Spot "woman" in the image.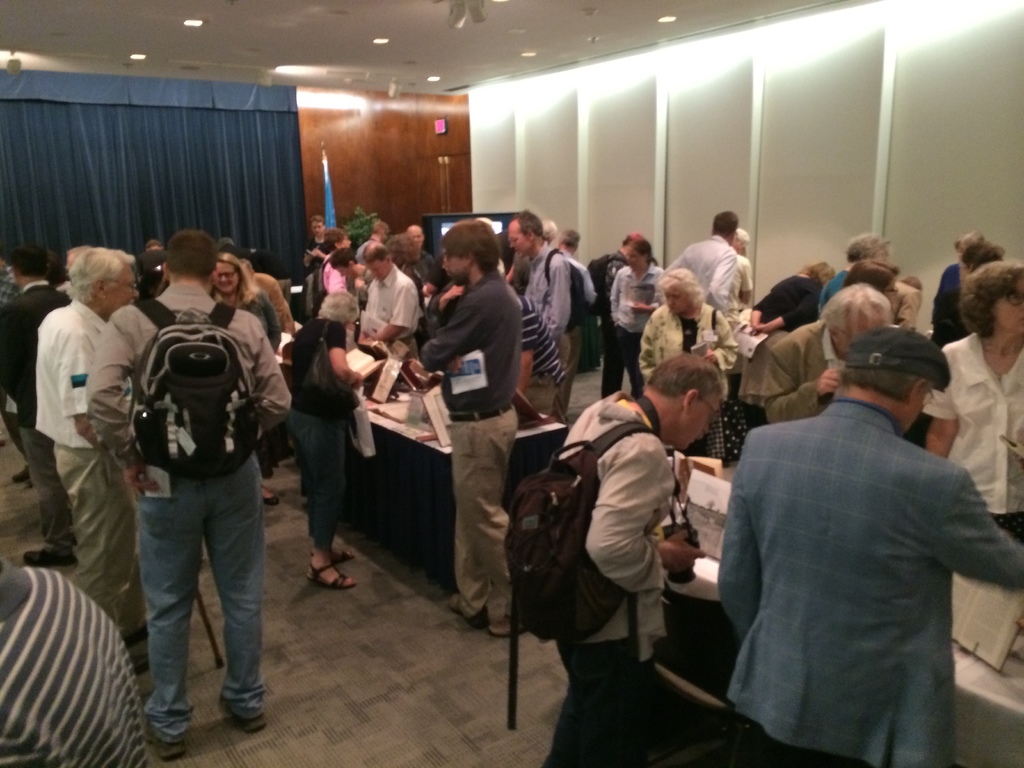
"woman" found at [x1=933, y1=228, x2=978, y2=340].
